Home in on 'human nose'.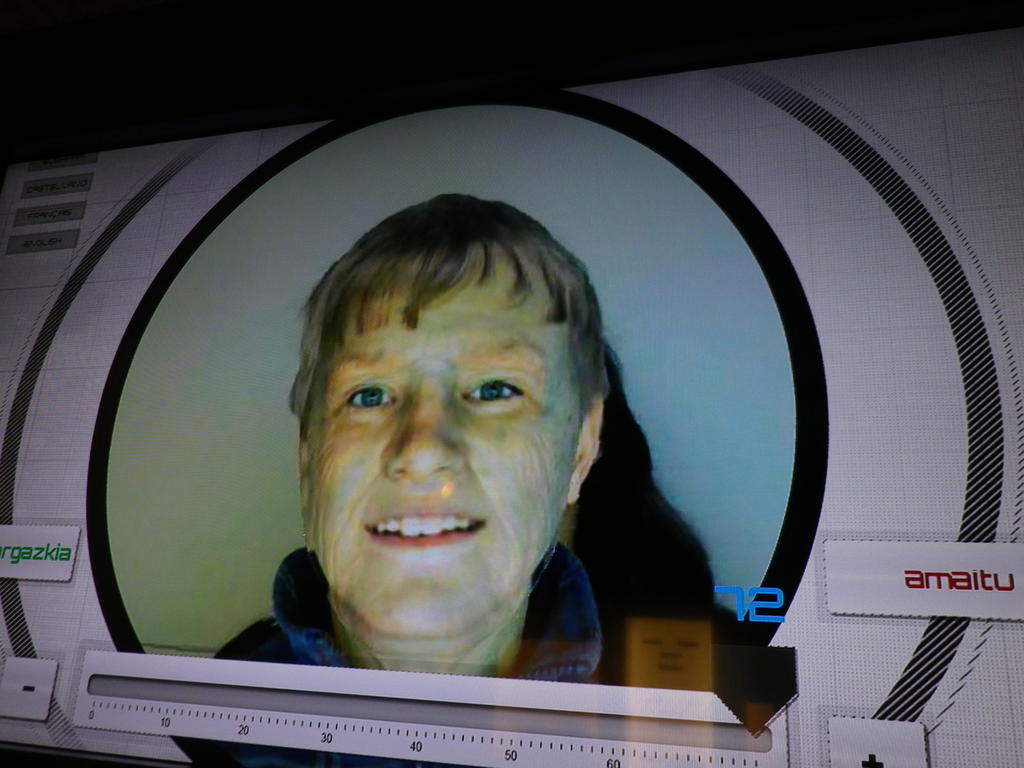
Homed in at x1=384, y1=382, x2=467, y2=482.
